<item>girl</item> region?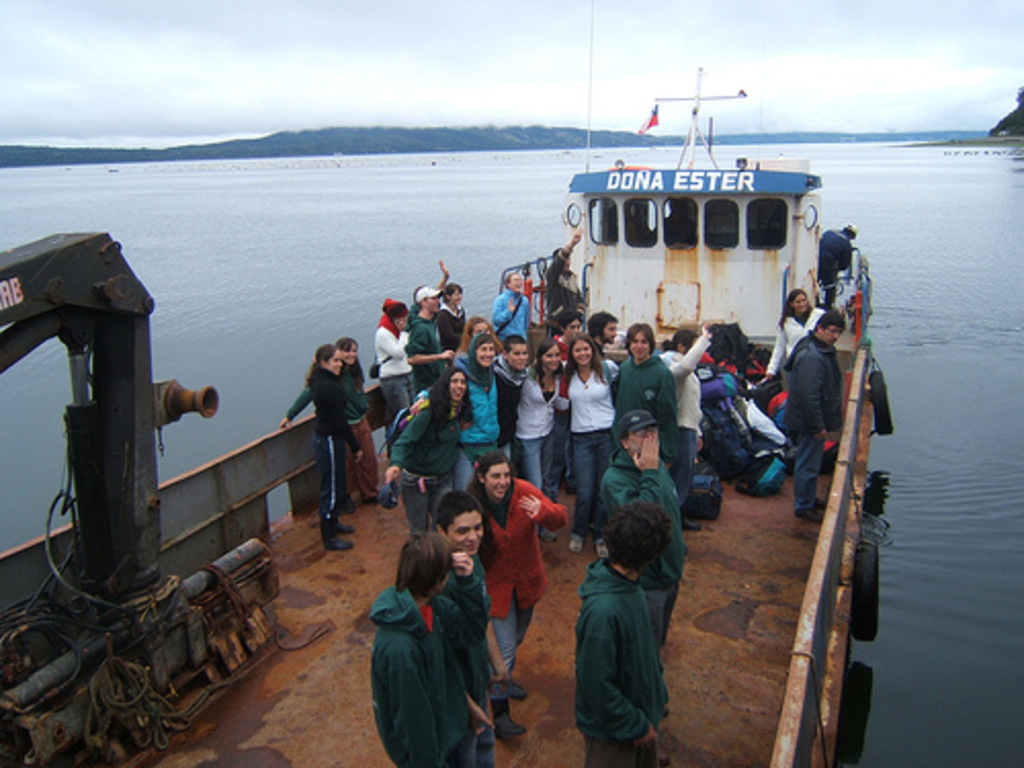
crop(459, 317, 504, 354)
